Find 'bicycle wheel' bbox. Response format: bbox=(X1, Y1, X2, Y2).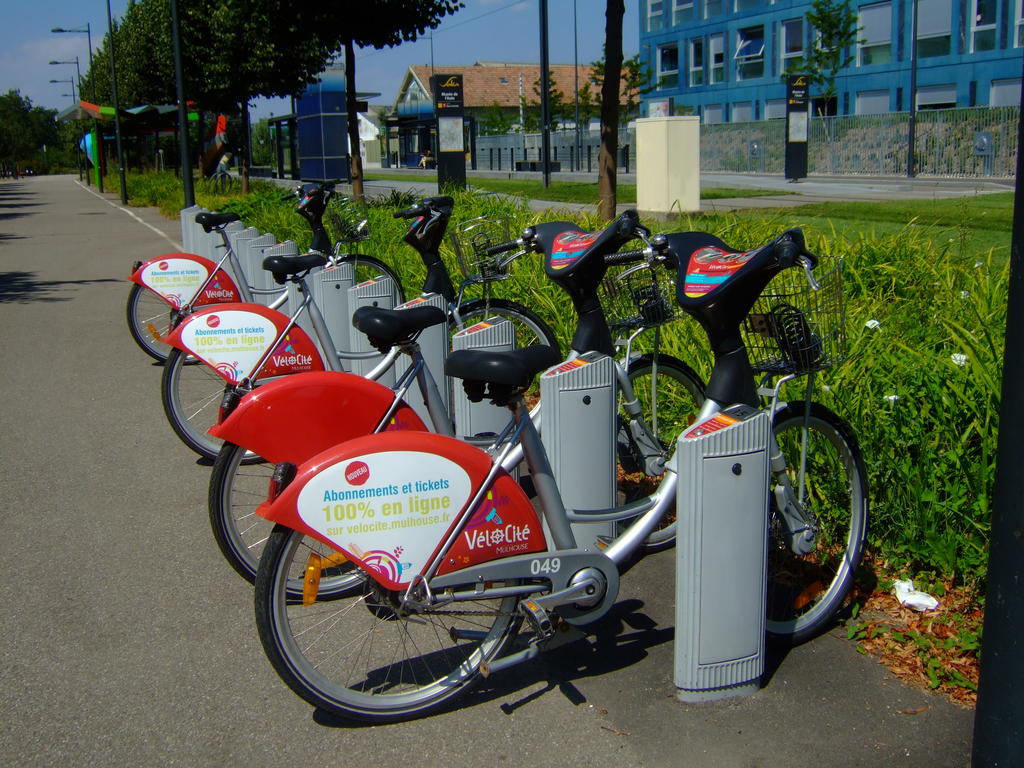
bbox=(161, 340, 265, 467).
